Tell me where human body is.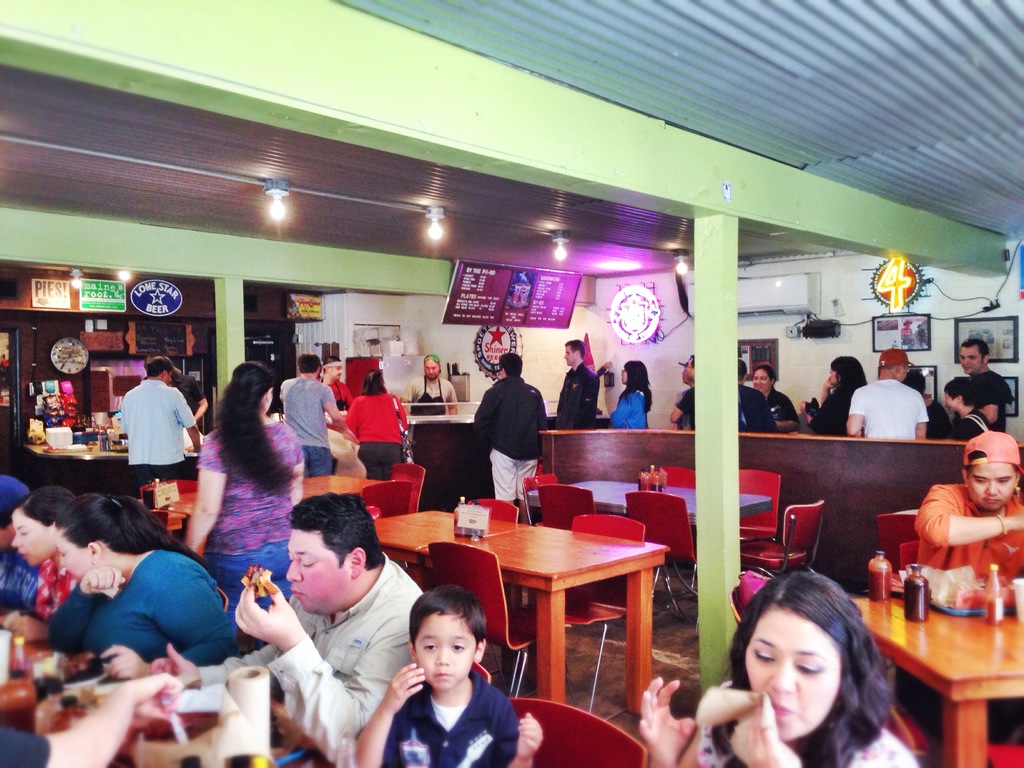
human body is at 184:362:306:640.
